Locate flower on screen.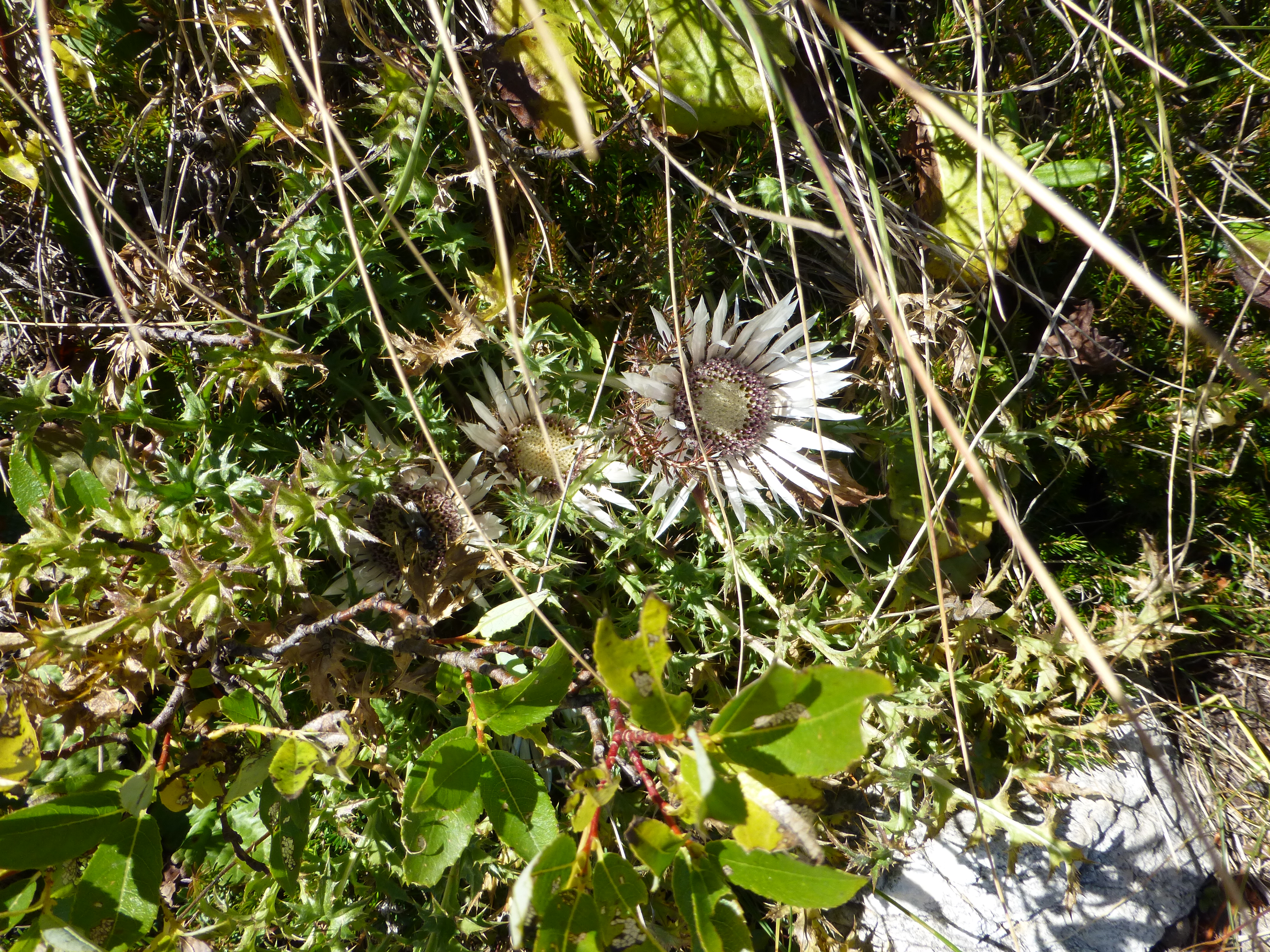
On screen at 176:83:252:153.
